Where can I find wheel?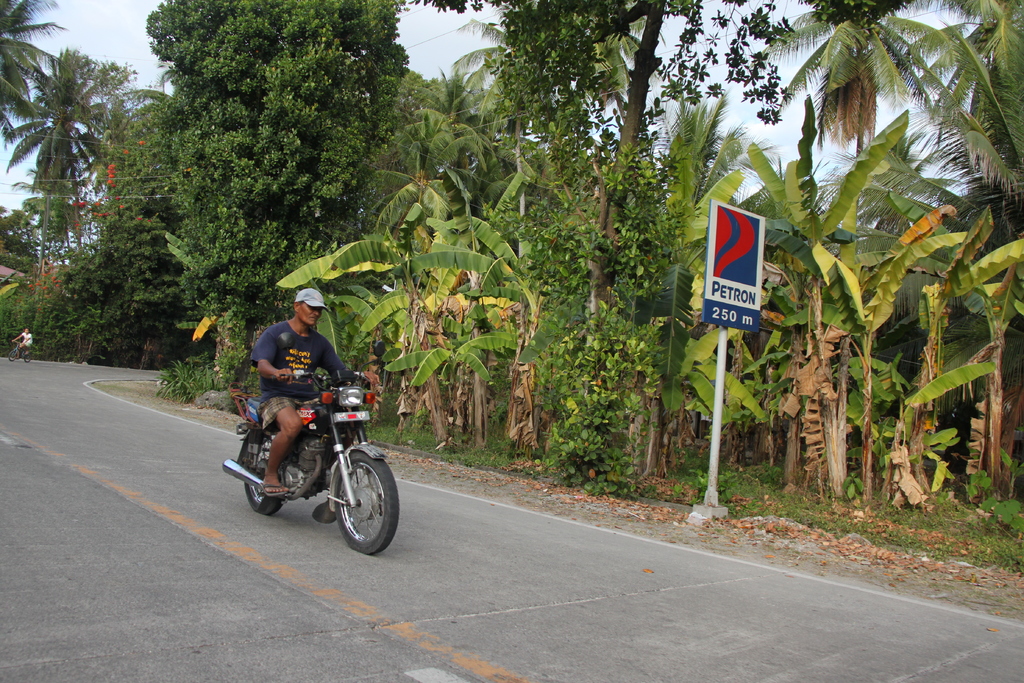
You can find it at {"x1": 246, "y1": 438, "x2": 284, "y2": 513}.
